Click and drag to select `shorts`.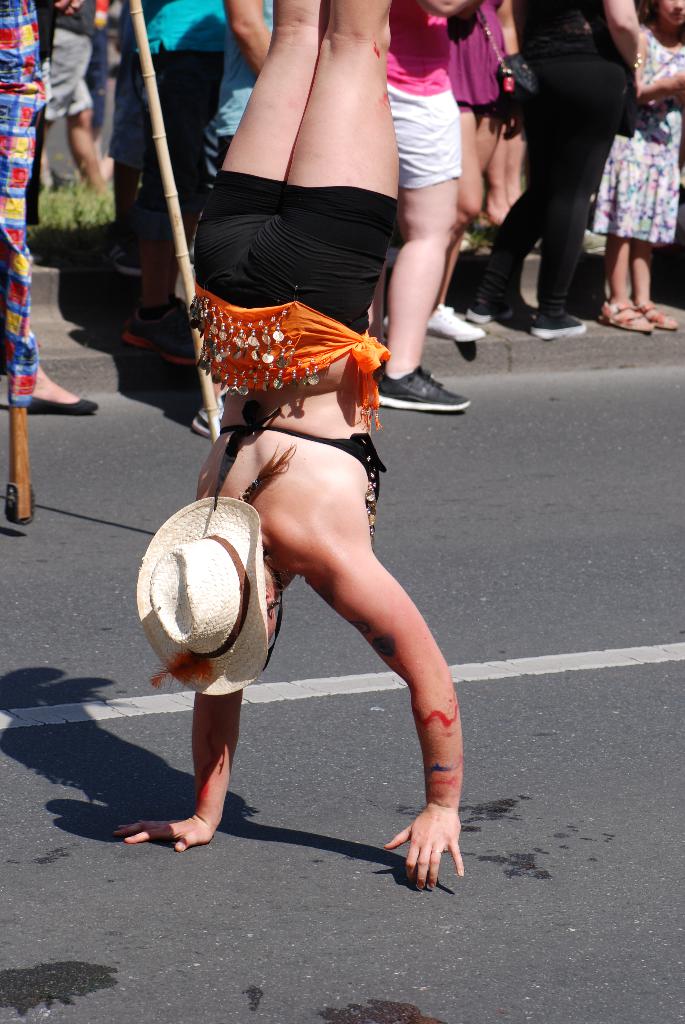
Selection: locate(45, 30, 93, 120).
